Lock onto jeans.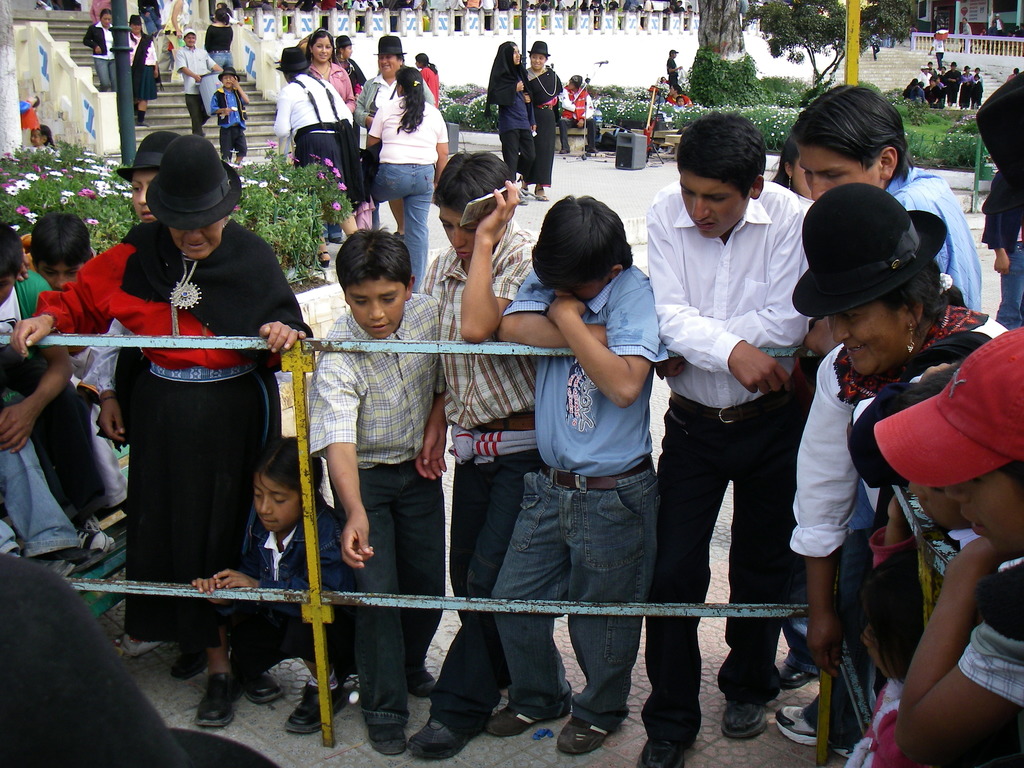
Locked: (left=515, top=484, right=669, bottom=747).
